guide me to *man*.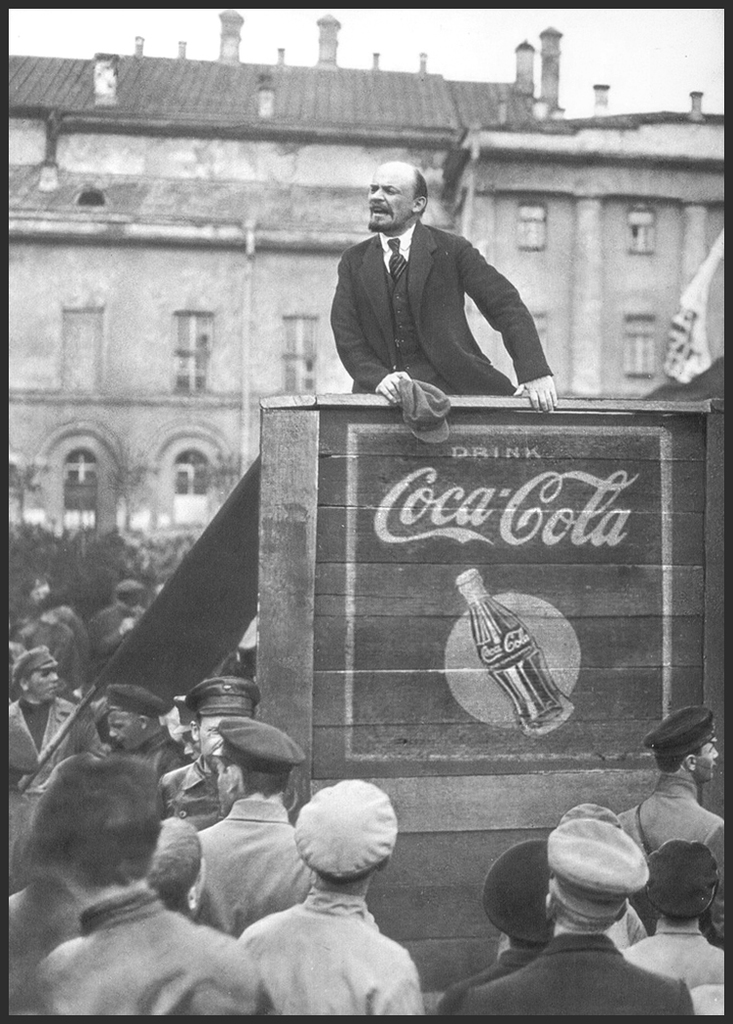
Guidance: 159 674 265 834.
